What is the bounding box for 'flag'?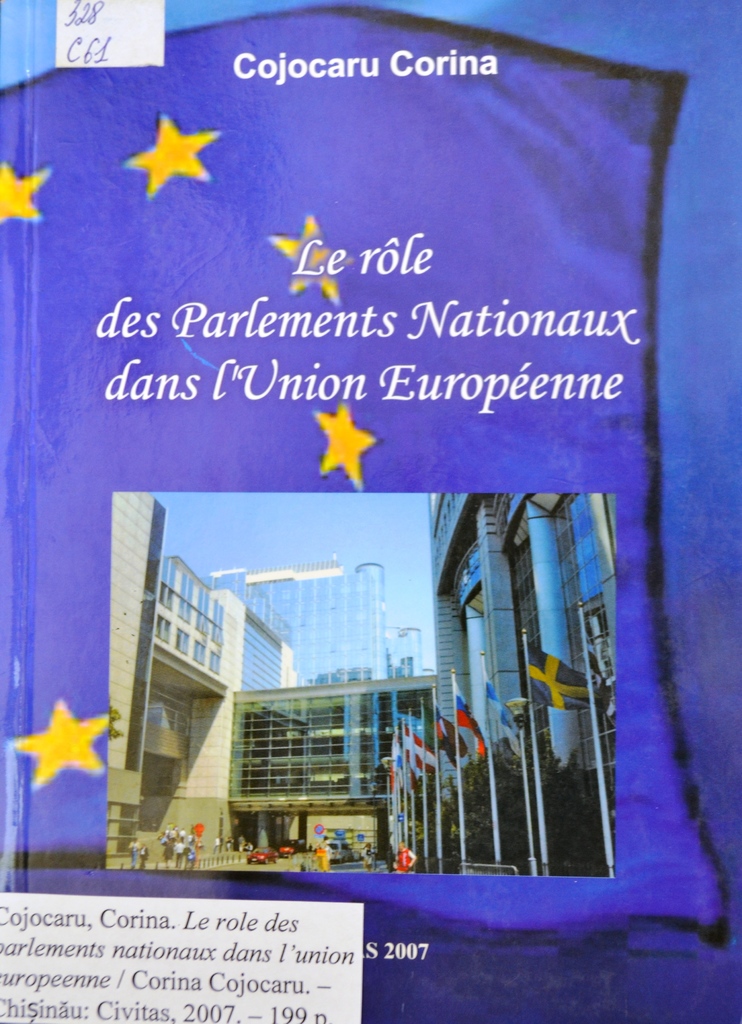
l=398, t=744, r=412, b=773.
